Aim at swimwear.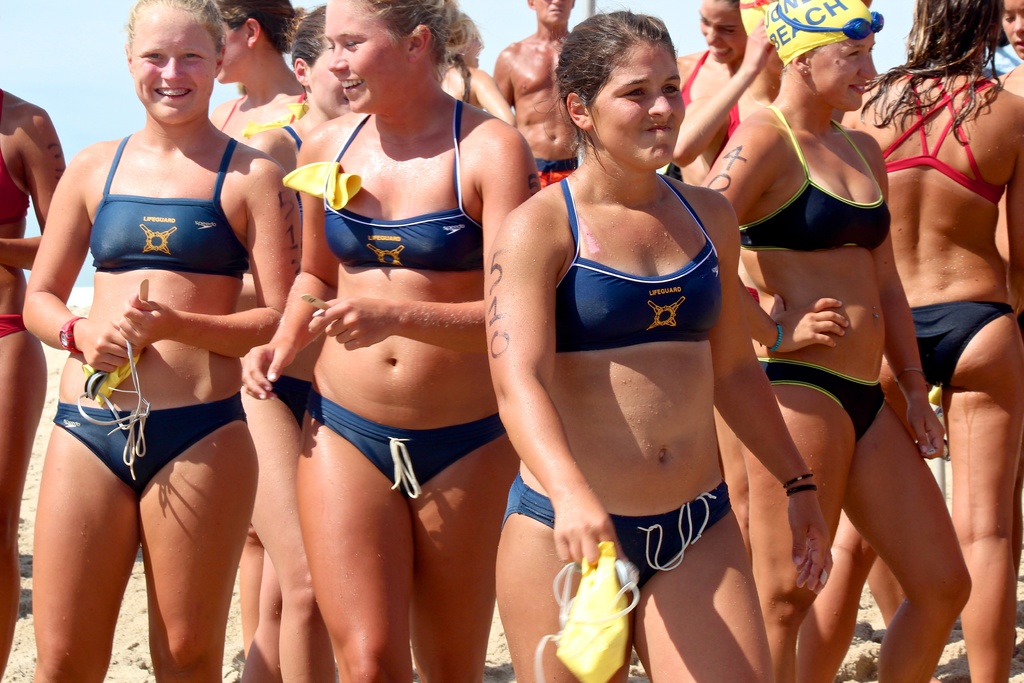
Aimed at bbox=[503, 473, 735, 598].
